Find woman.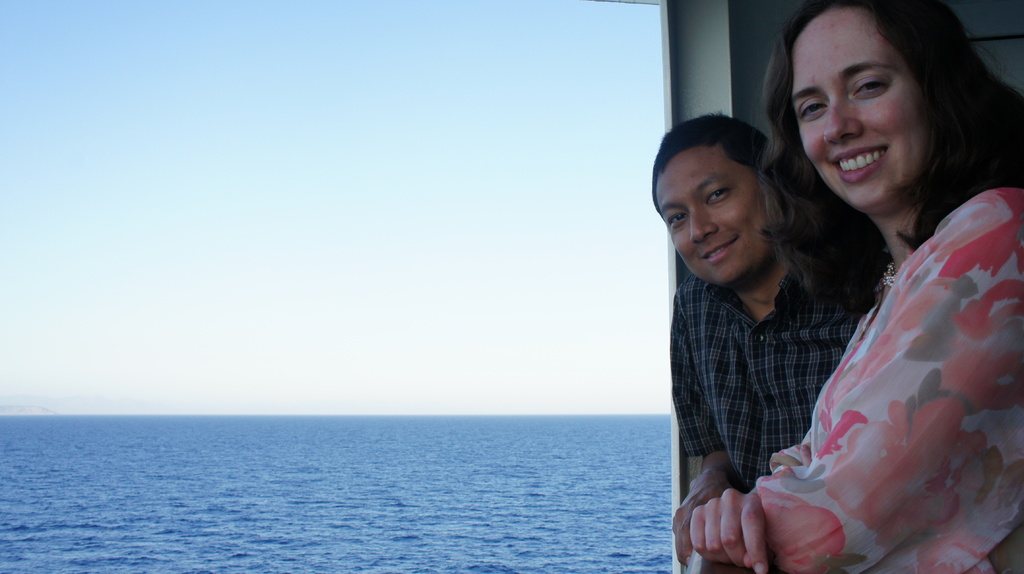
685, 5, 1023, 573.
